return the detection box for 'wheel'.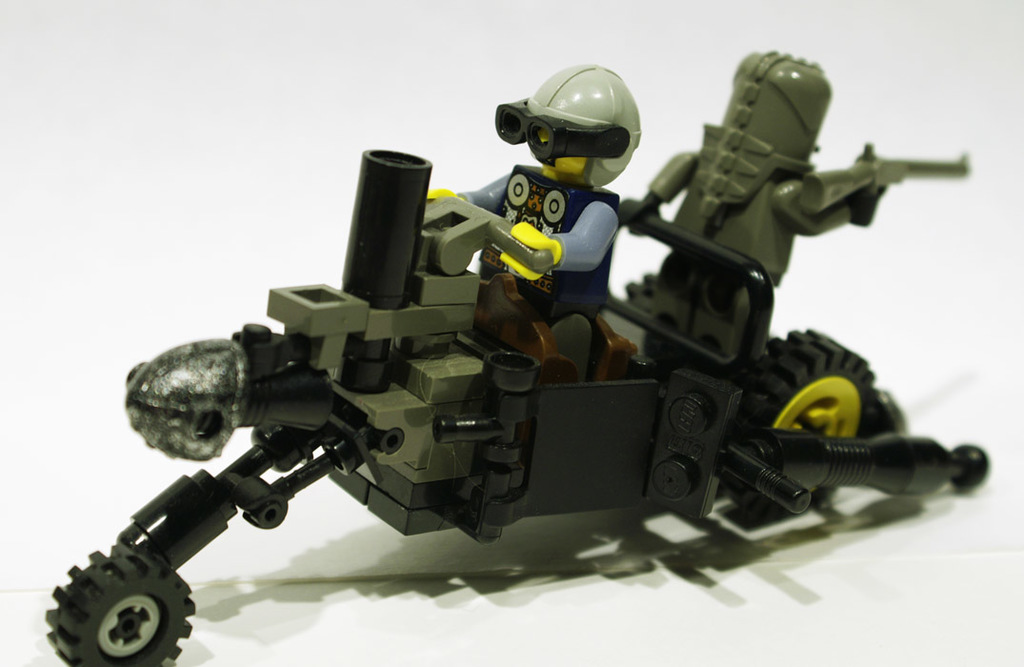
<box>50,550,189,666</box>.
